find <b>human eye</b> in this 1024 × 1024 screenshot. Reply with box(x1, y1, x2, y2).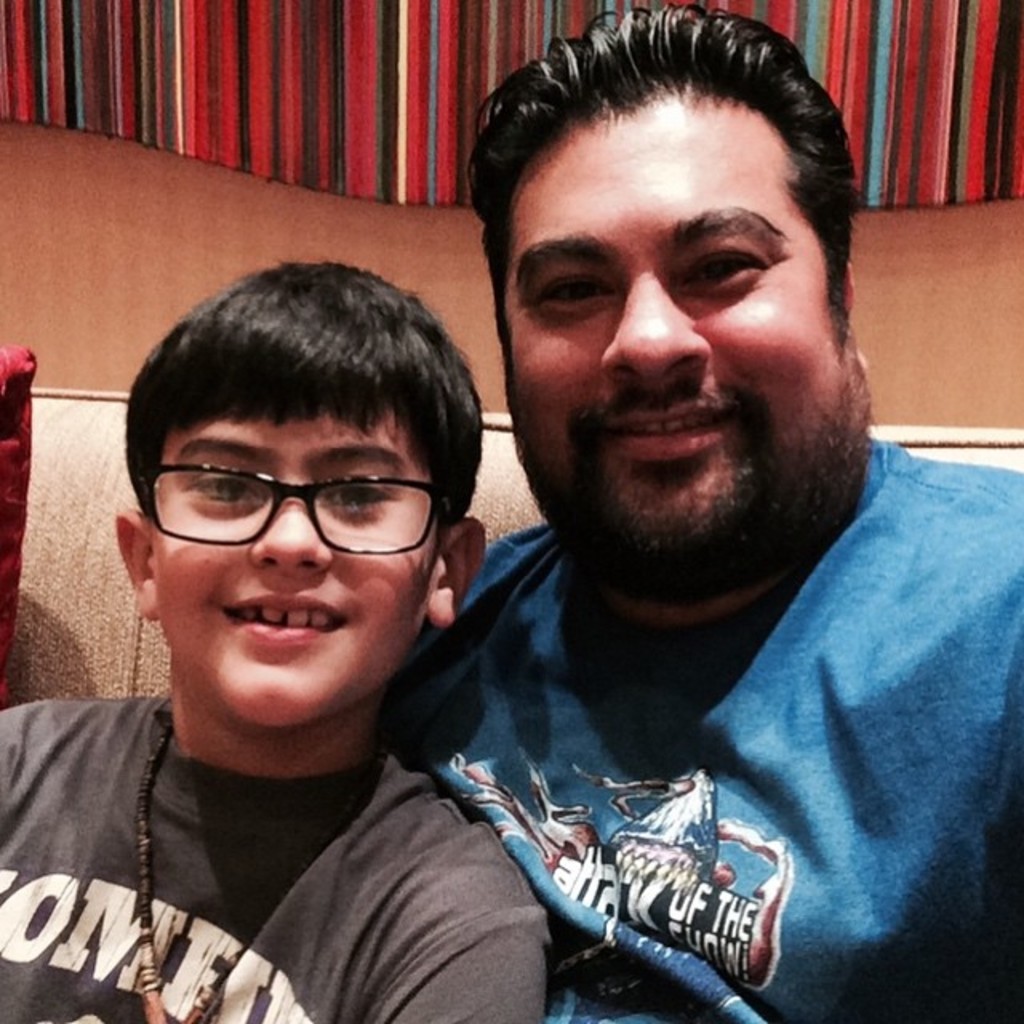
box(531, 270, 619, 318).
